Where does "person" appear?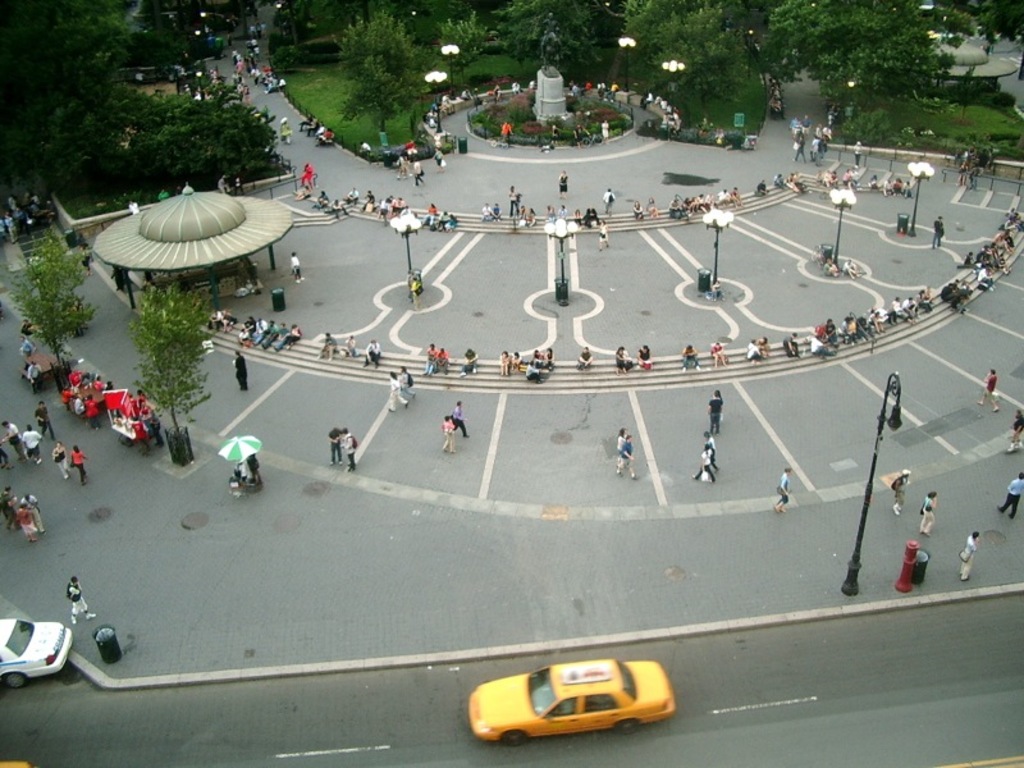
Appears at select_region(285, 248, 305, 287).
